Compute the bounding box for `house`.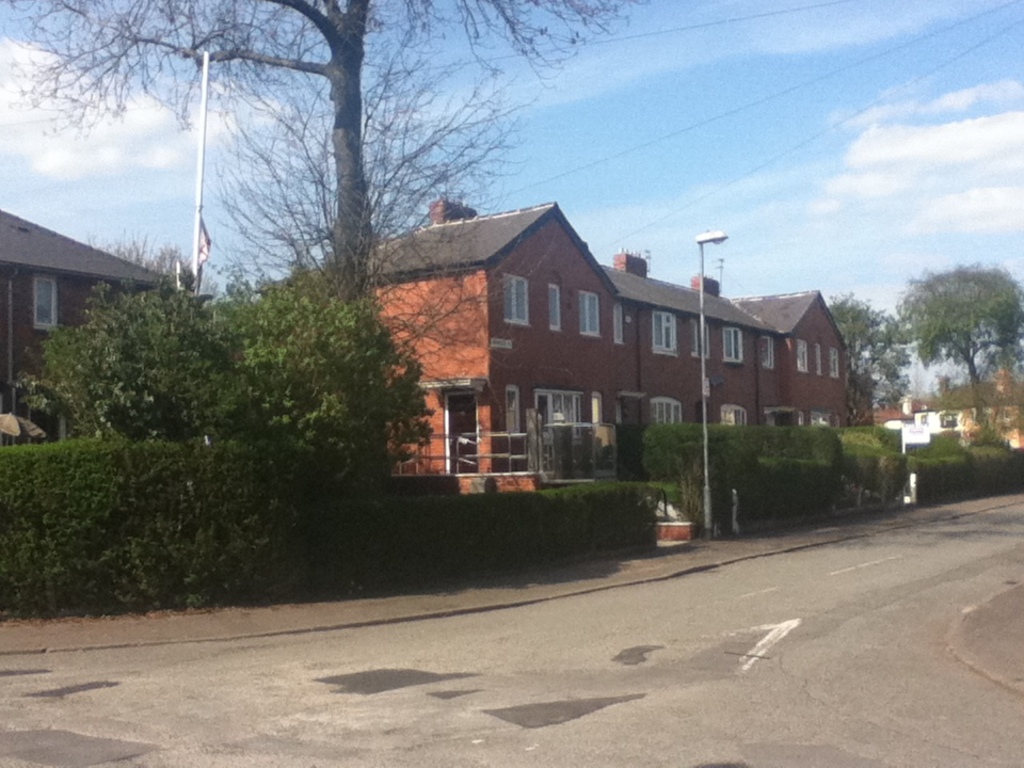
pyautogui.locateOnScreen(0, 202, 165, 431).
